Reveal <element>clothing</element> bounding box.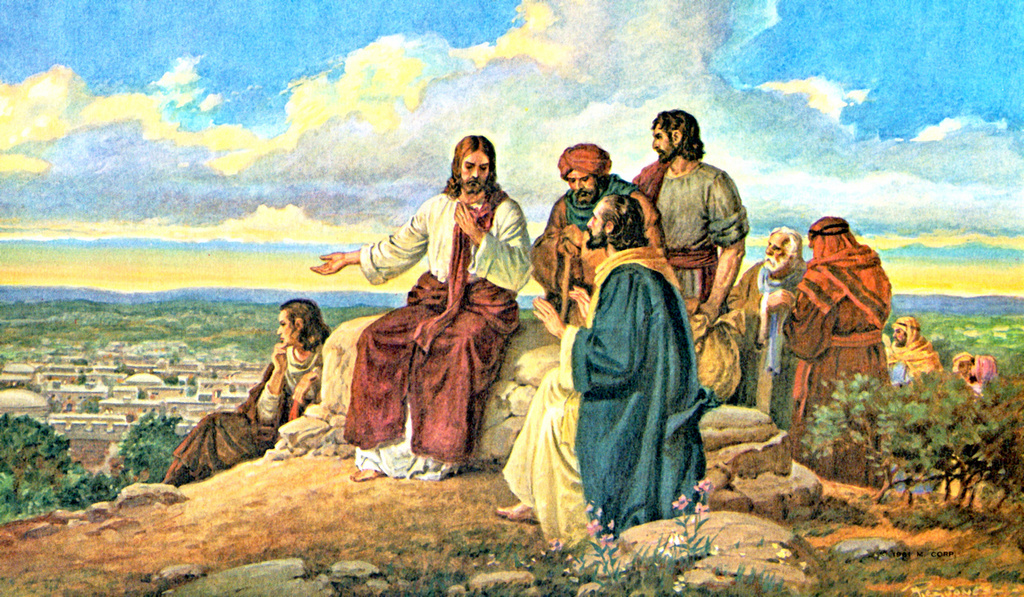
Revealed: [966,357,996,399].
